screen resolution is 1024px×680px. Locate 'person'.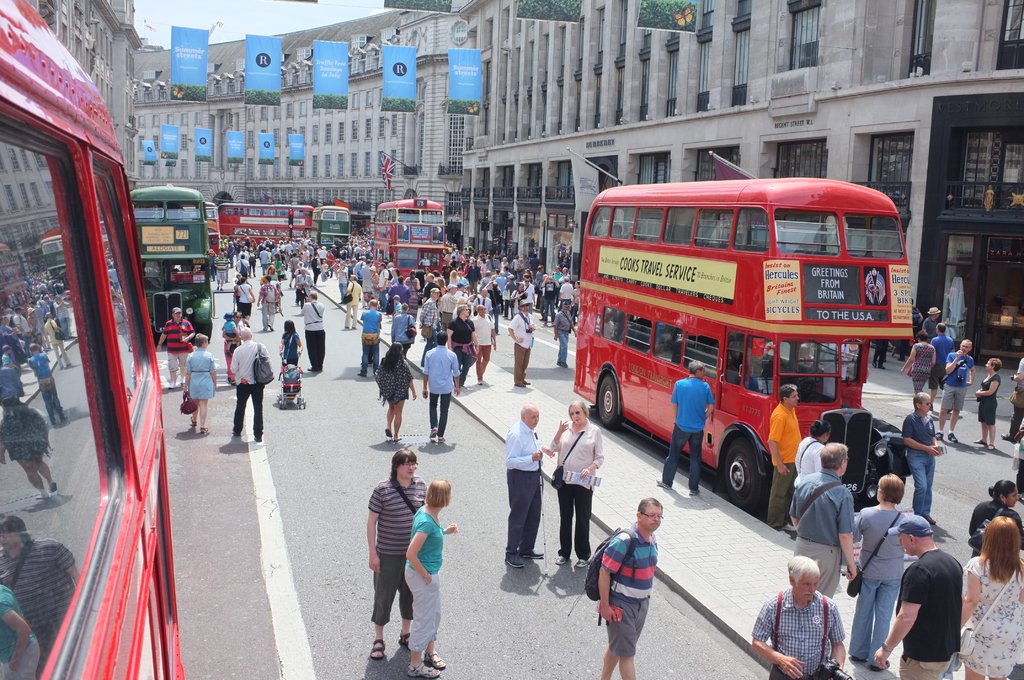
<box>596,496,665,679</box>.
